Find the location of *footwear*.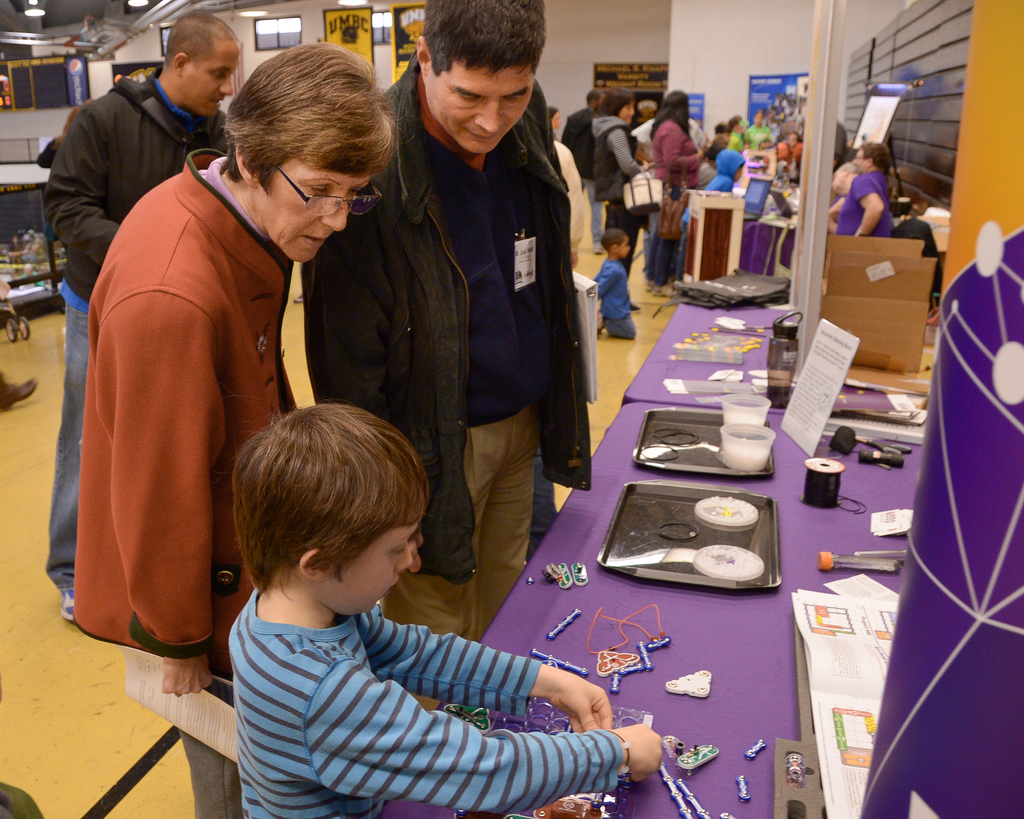
Location: [650, 280, 678, 302].
